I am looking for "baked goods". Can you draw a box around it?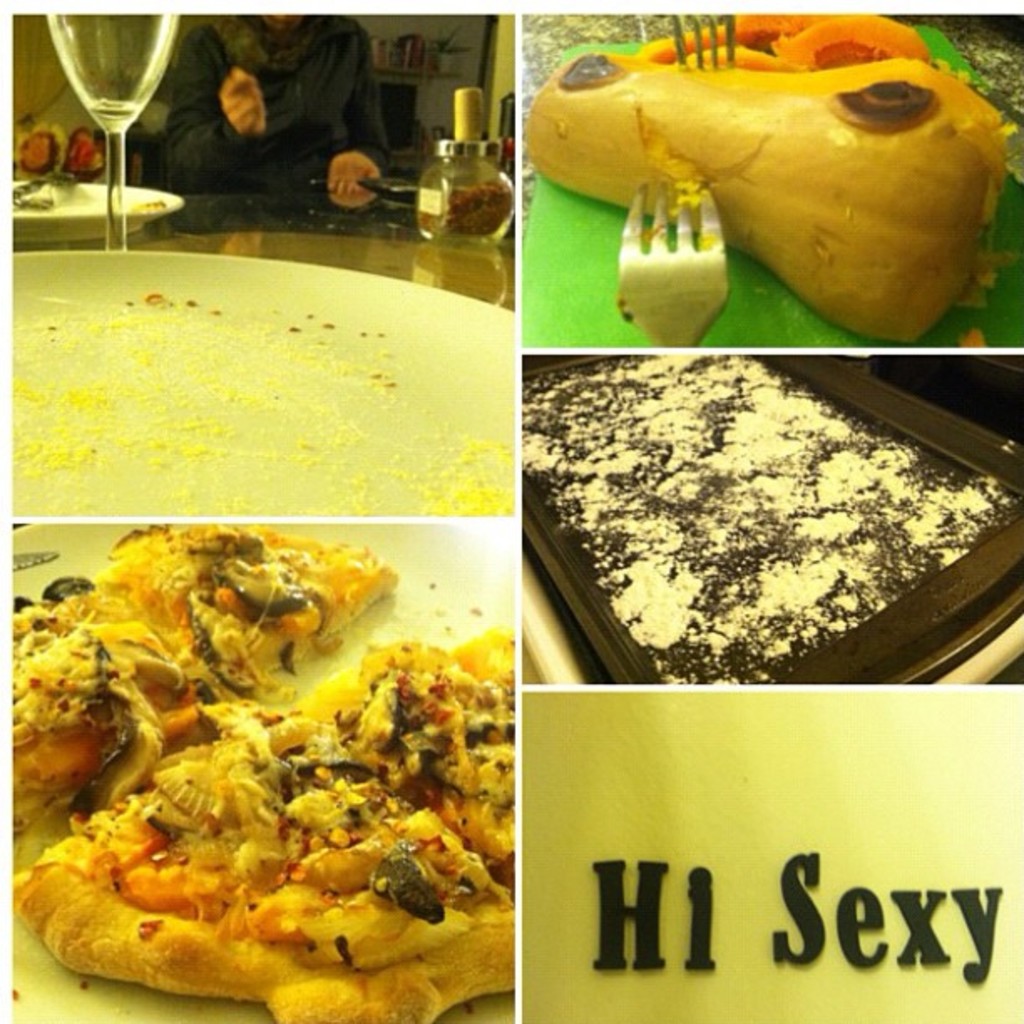
Sure, the bounding box is left=7, top=517, right=392, bottom=852.
